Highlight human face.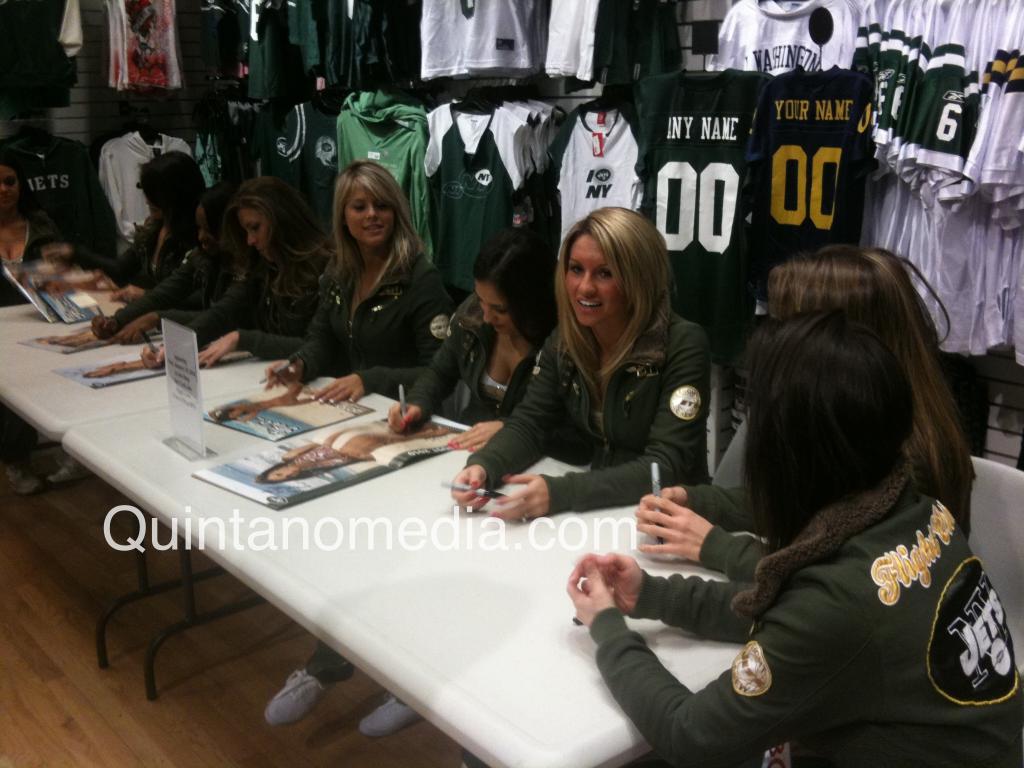
Highlighted region: <bbox>239, 209, 269, 262</bbox>.
